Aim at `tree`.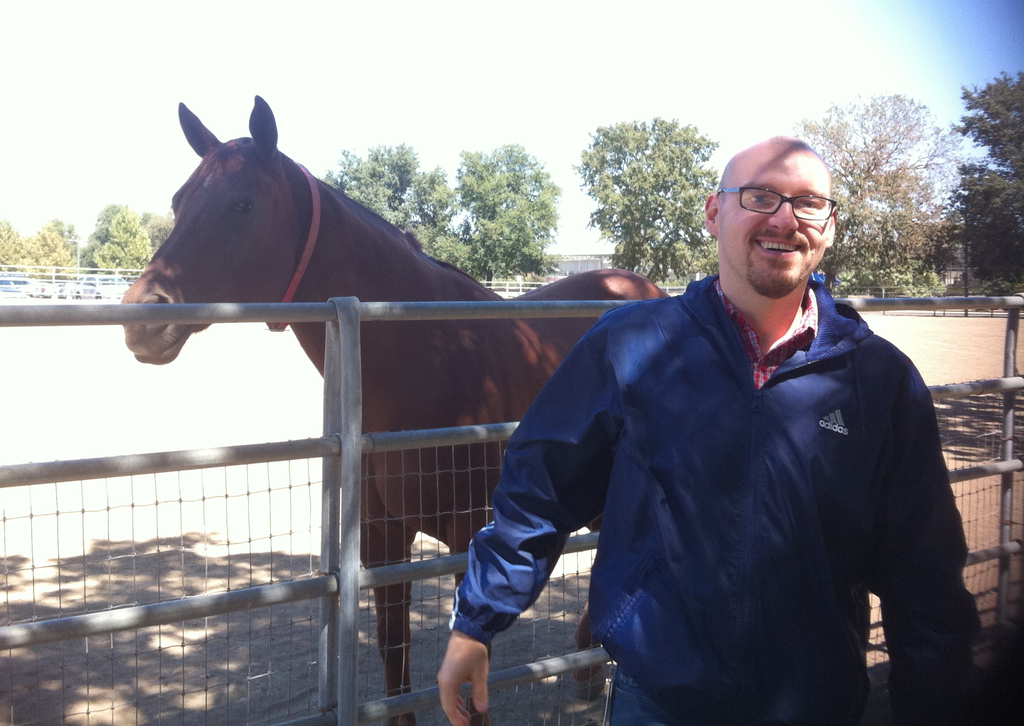
Aimed at bbox=(781, 85, 975, 293).
